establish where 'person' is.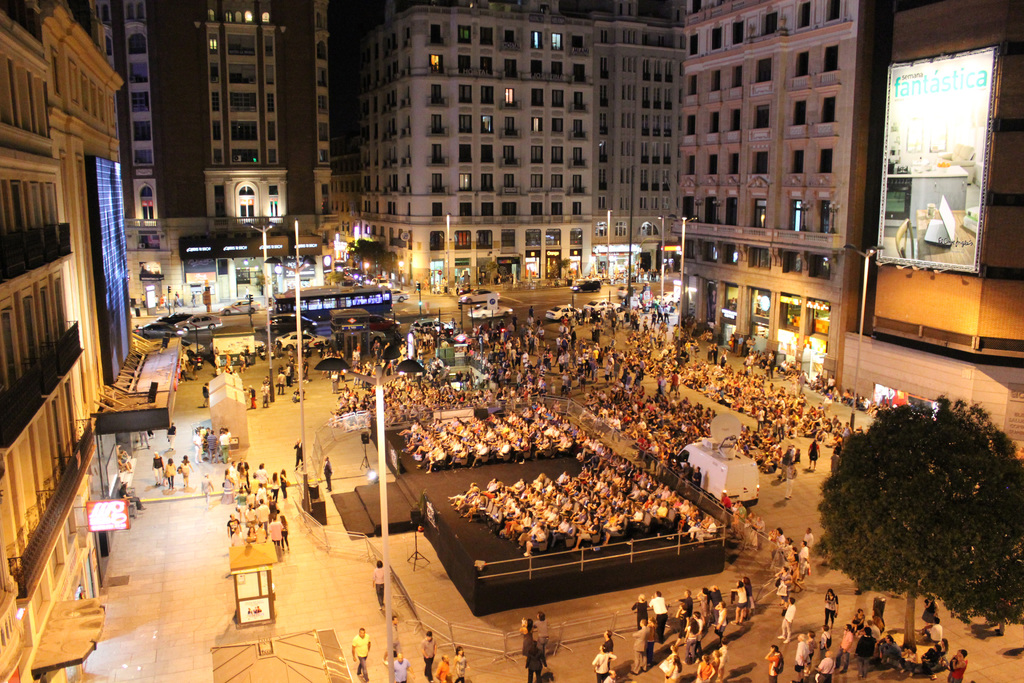
Established at {"x1": 207, "y1": 432, "x2": 223, "y2": 461}.
